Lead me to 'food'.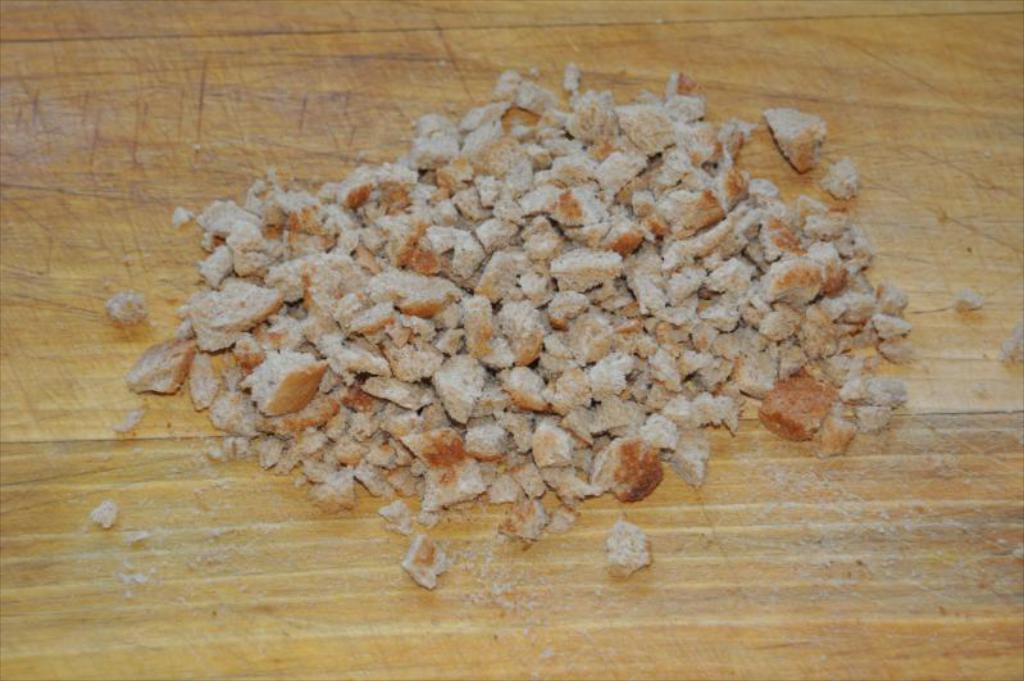
Lead to [x1=993, y1=318, x2=1023, y2=368].
